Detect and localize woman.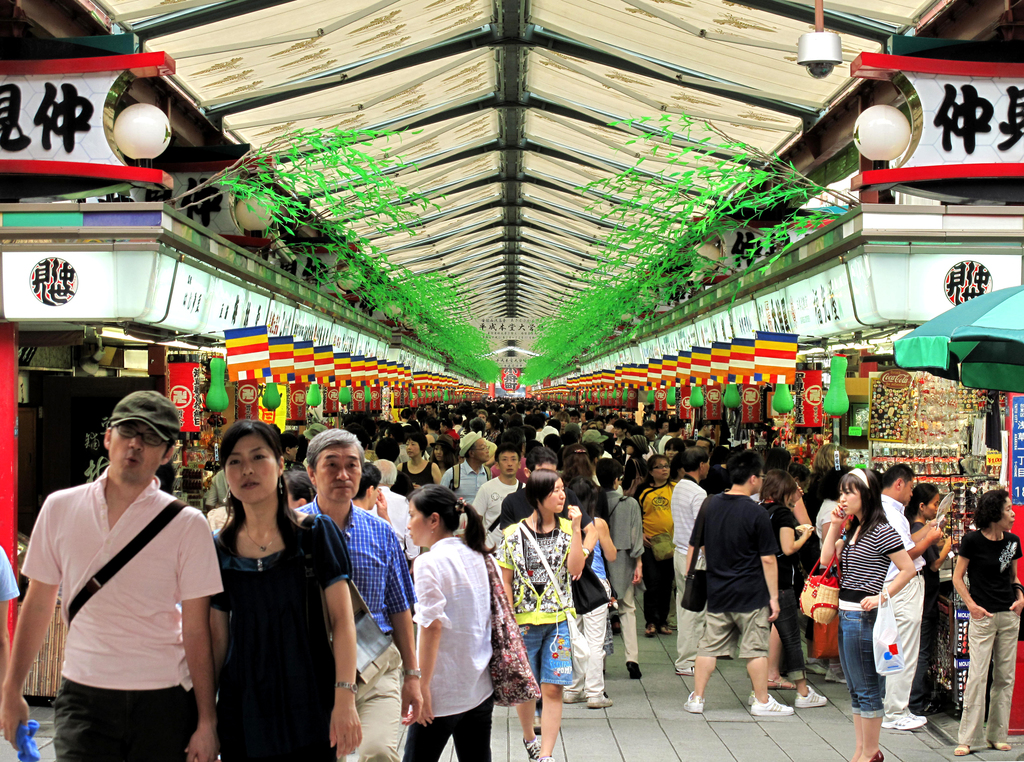
Localized at Rect(824, 466, 911, 761).
